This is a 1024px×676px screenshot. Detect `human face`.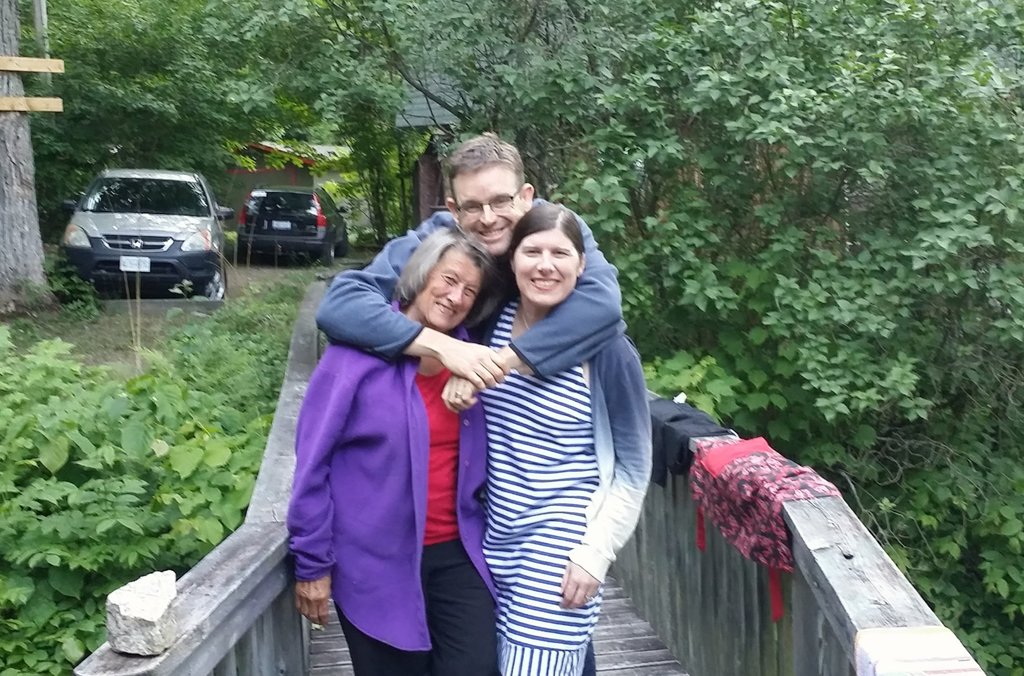
(left=417, top=250, right=481, bottom=329).
